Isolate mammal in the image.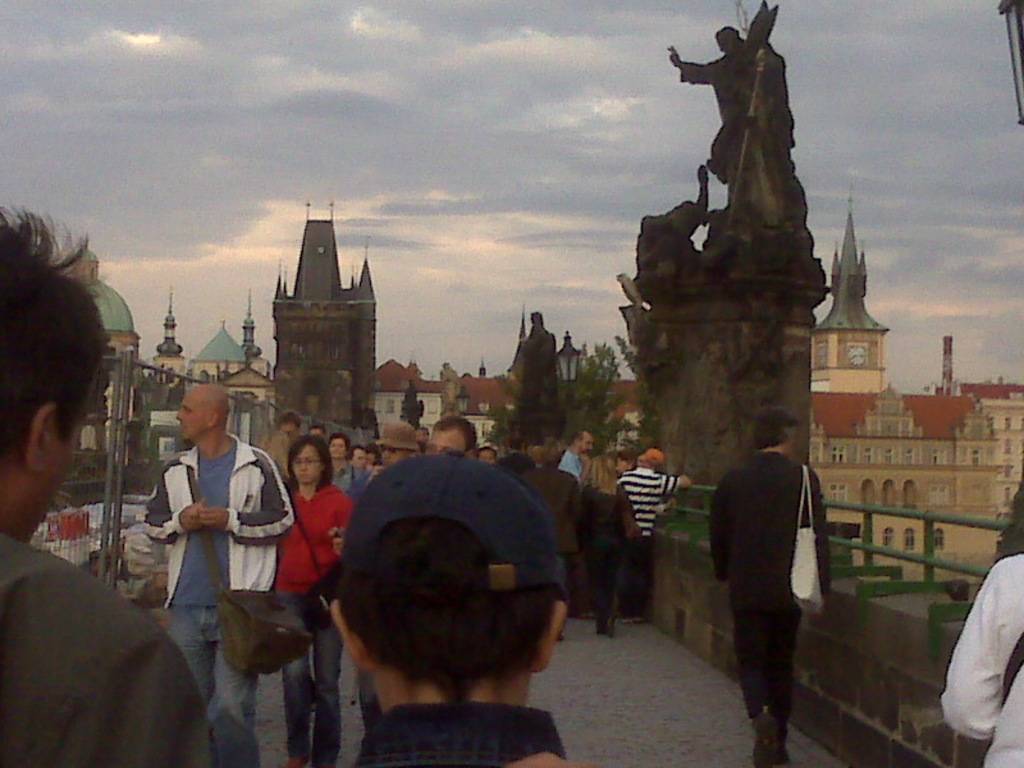
Isolated region: 0,201,216,767.
